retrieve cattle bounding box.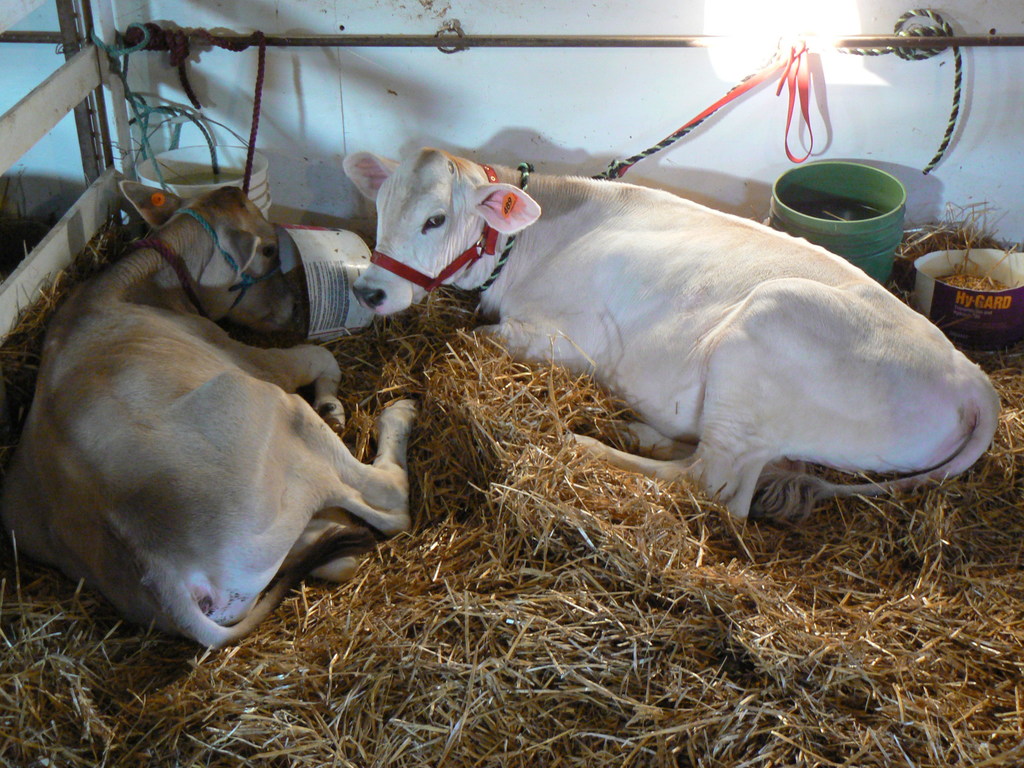
Bounding box: <box>405,168,1012,538</box>.
